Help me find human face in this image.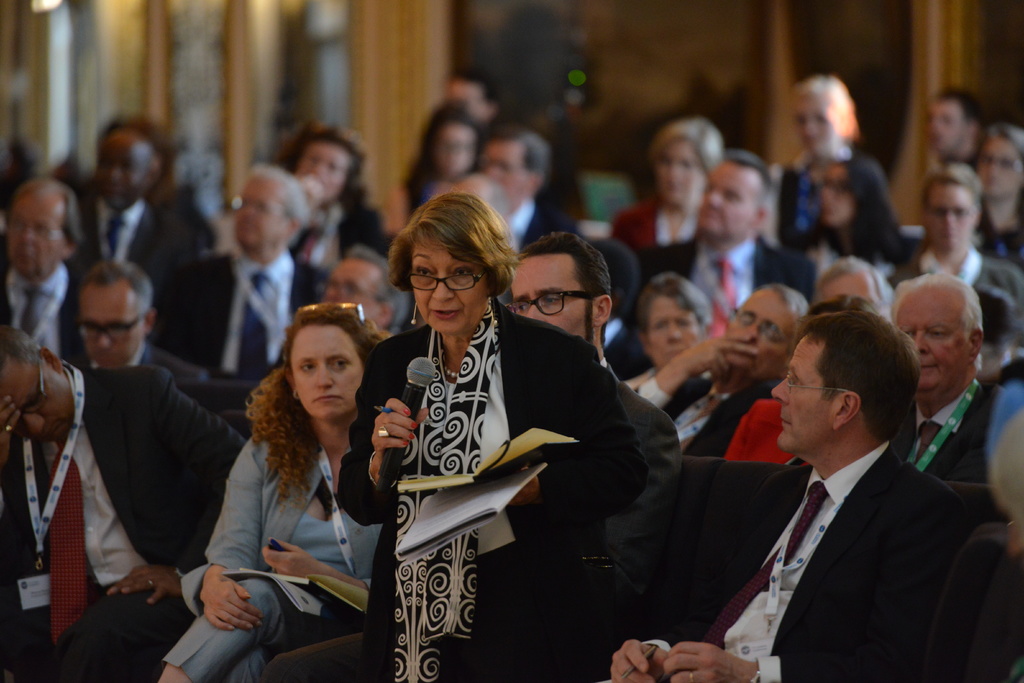
Found it: pyautogui.locateOnScreen(0, 362, 75, 446).
